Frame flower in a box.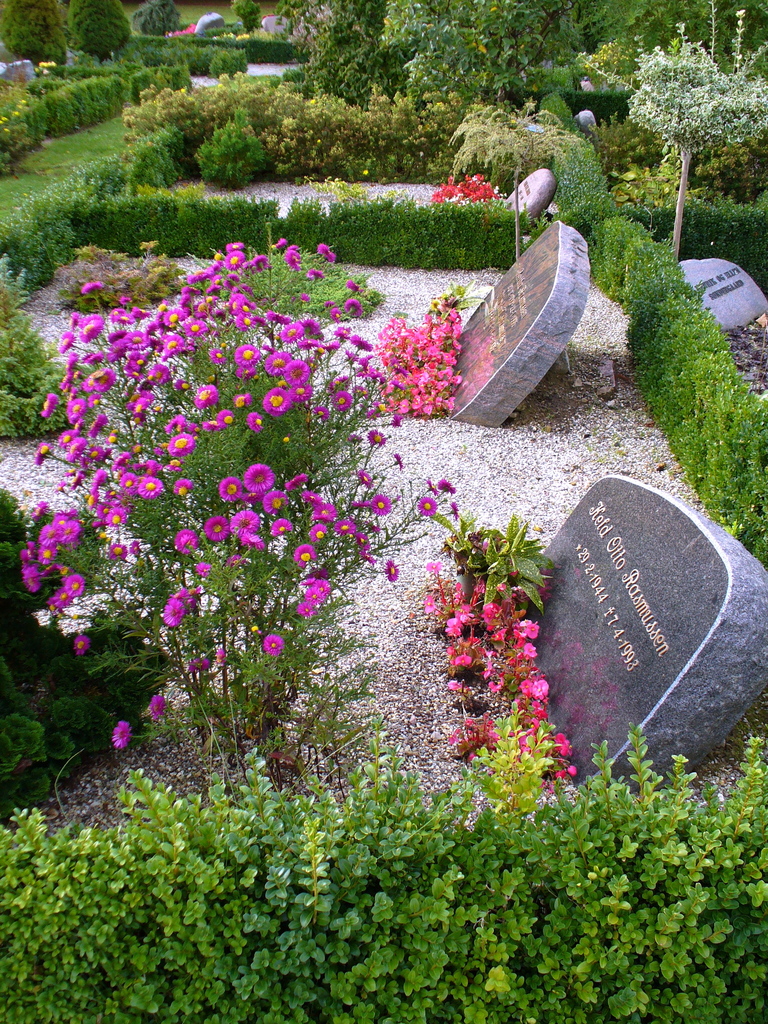
[left=263, top=634, right=282, bottom=657].
